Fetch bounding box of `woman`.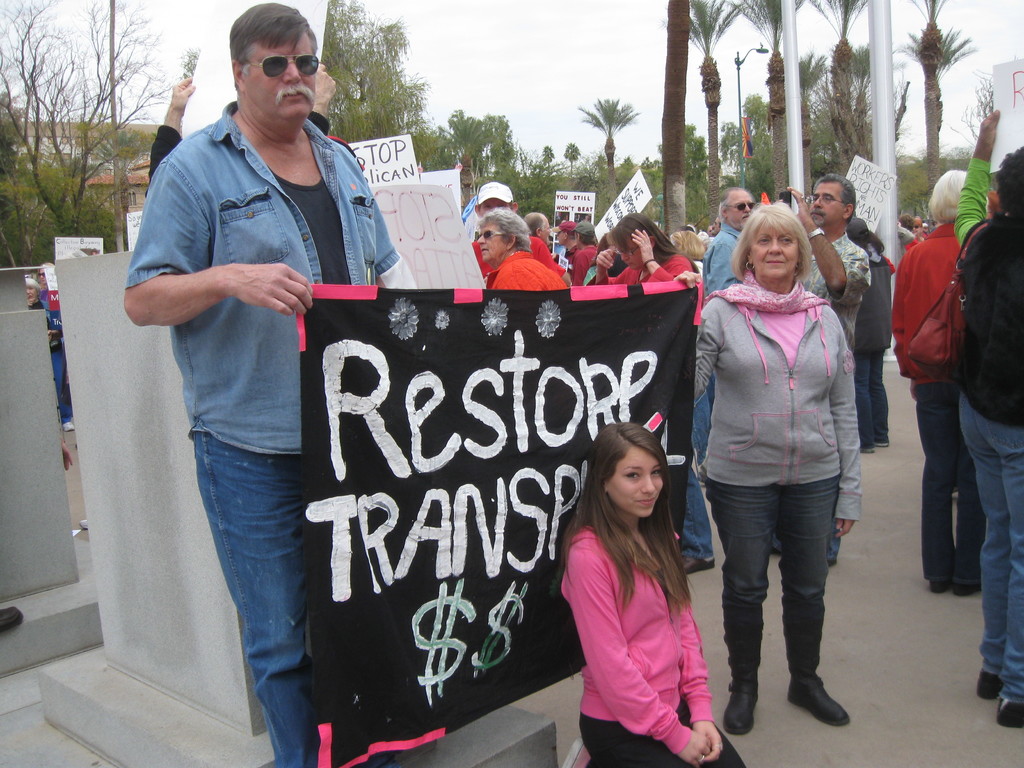
Bbox: bbox(594, 210, 695, 281).
